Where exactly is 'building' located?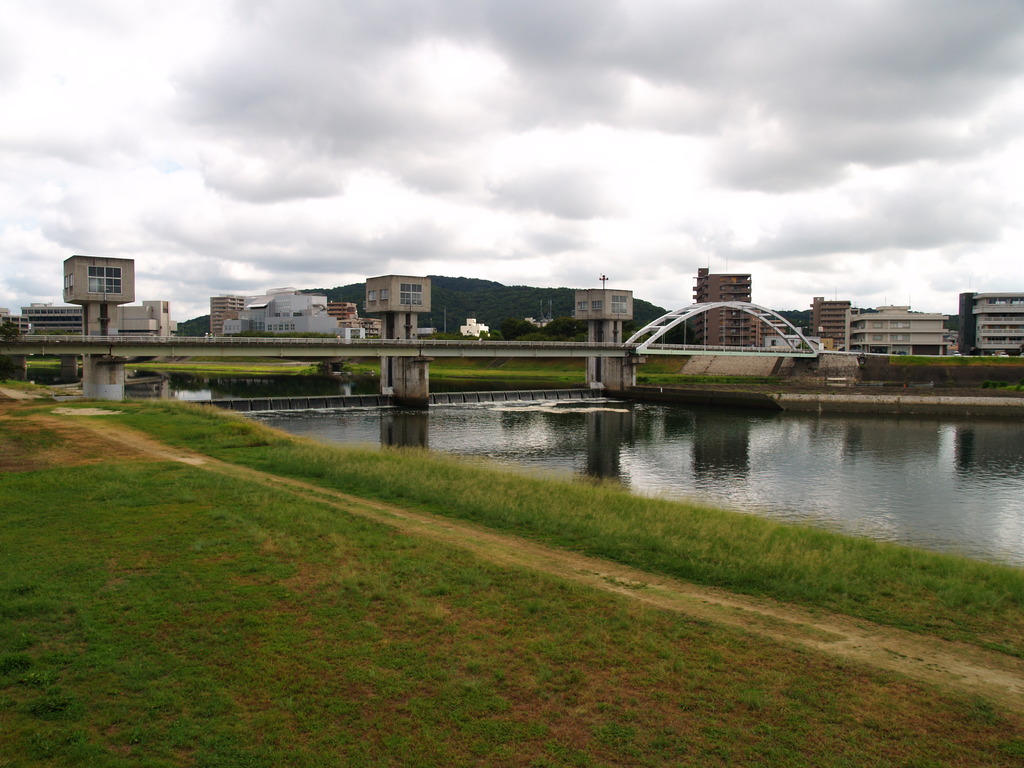
Its bounding box is region(13, 301, 180, 338).
